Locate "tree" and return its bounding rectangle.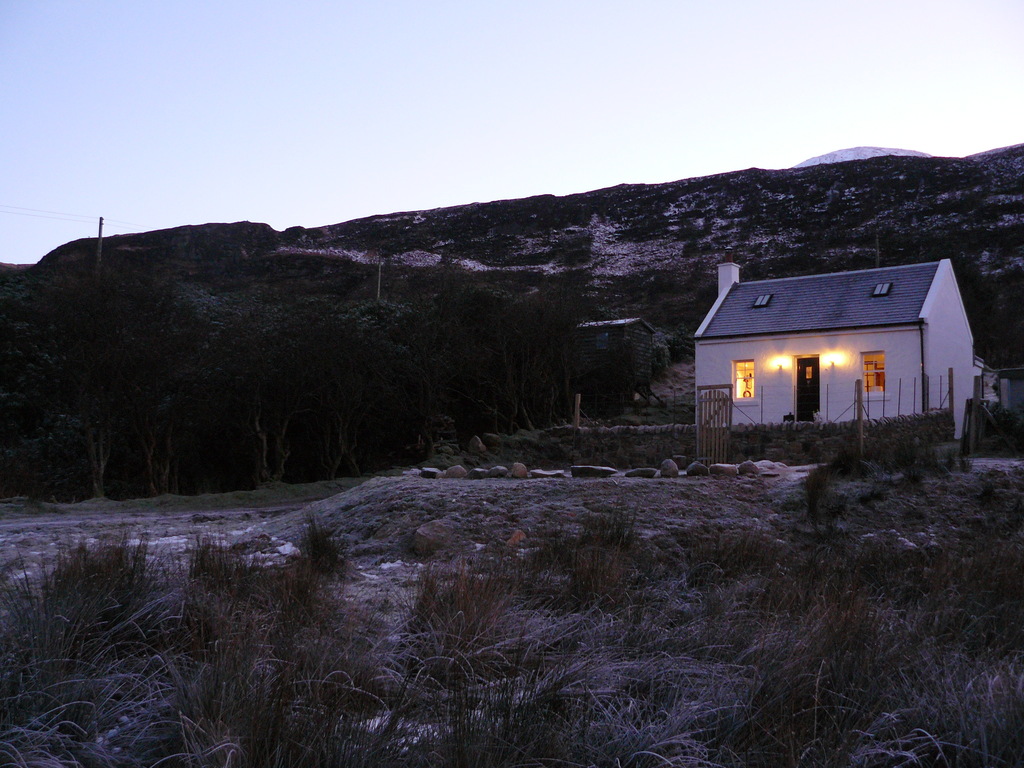
{"left": 649, "top": 326, "right": 690, "bottom": 373}.
